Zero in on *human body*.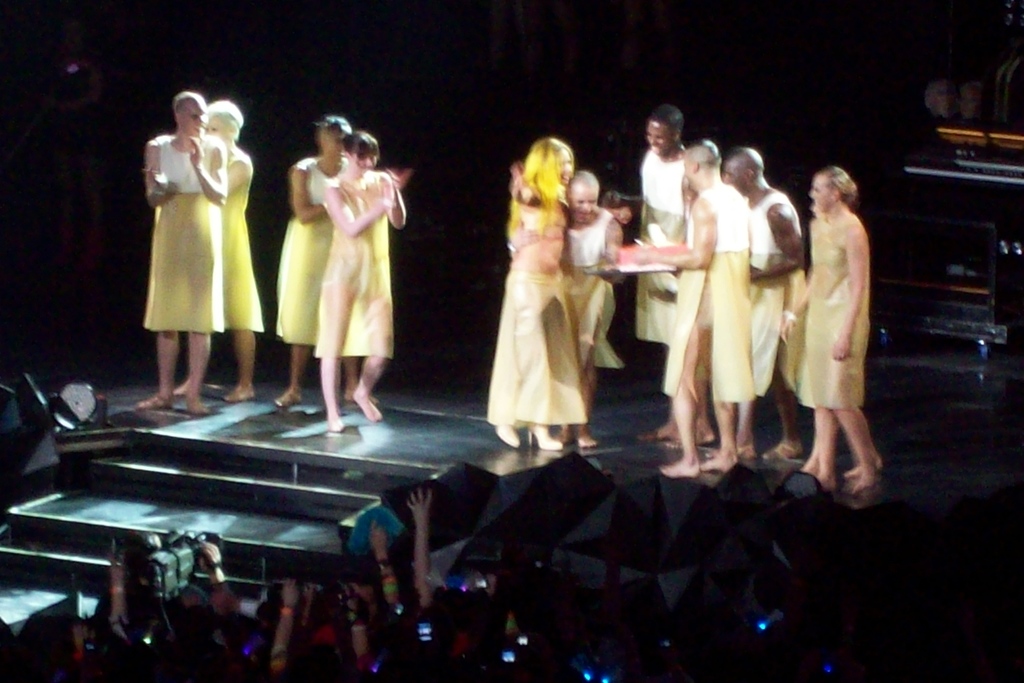
Zeroed in: 136:133:228:418.
